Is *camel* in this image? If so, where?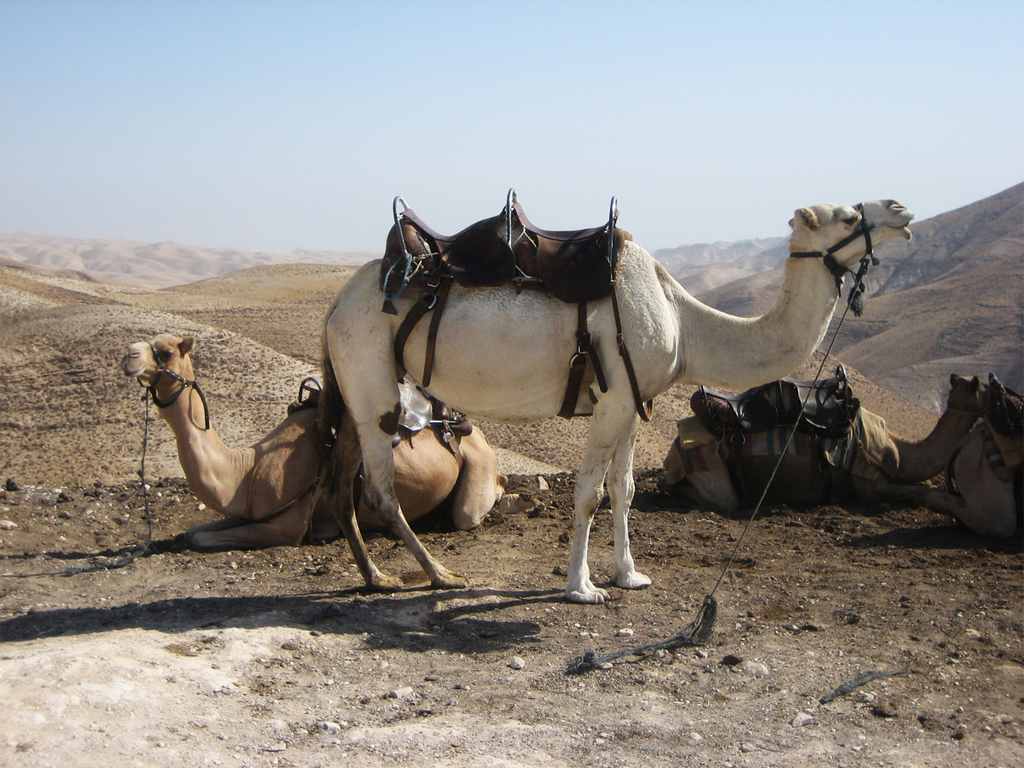
Yes, at select_region(658, 381, 992, 519).
